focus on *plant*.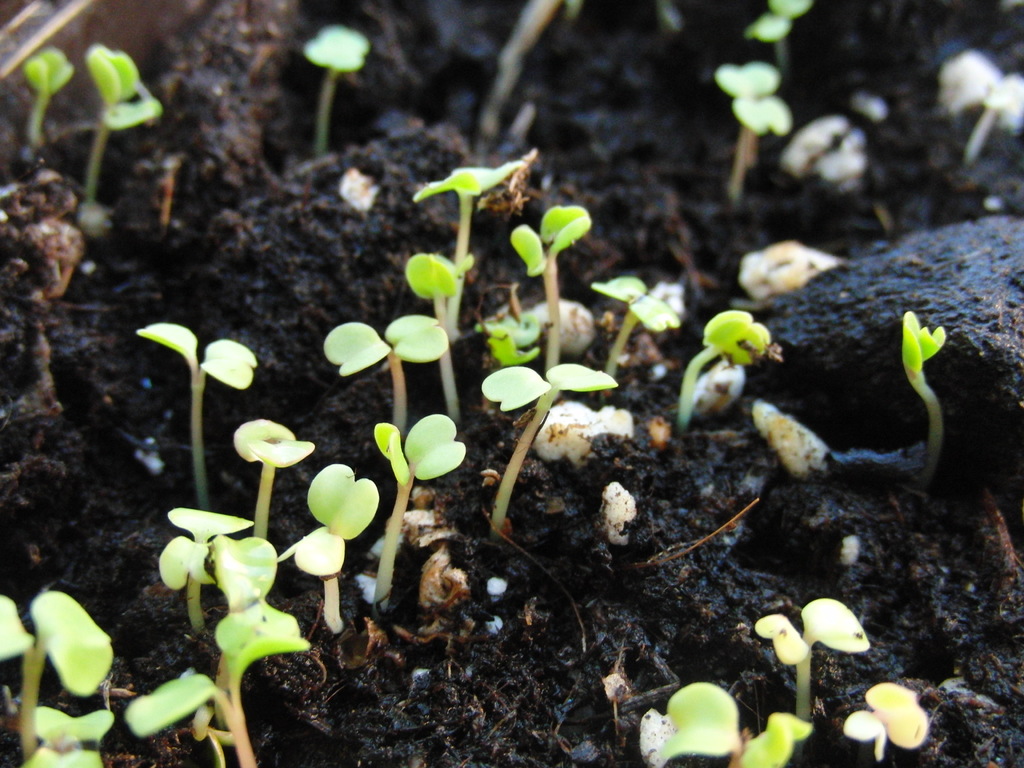
Focused at 671,314,772,429.
